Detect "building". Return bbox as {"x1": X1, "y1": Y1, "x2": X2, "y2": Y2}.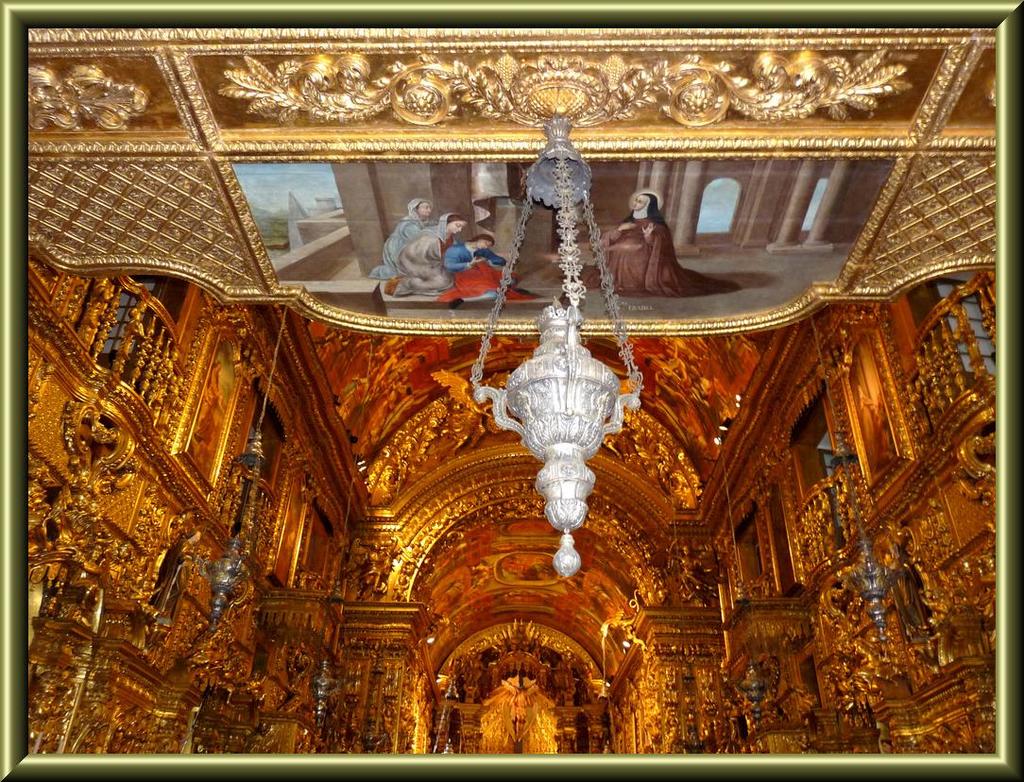
{"x1": 9, "y1": 15, "x2": 998, "y2": 771}.
